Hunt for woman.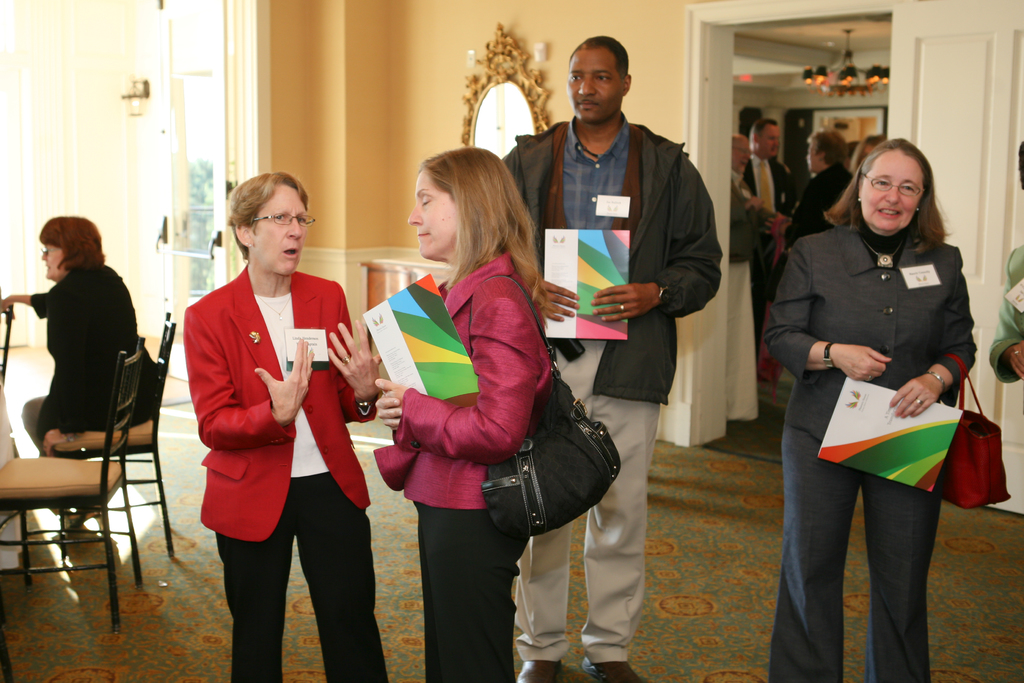
Hunted down at left=0, top=211, right=168, bottom=542.
